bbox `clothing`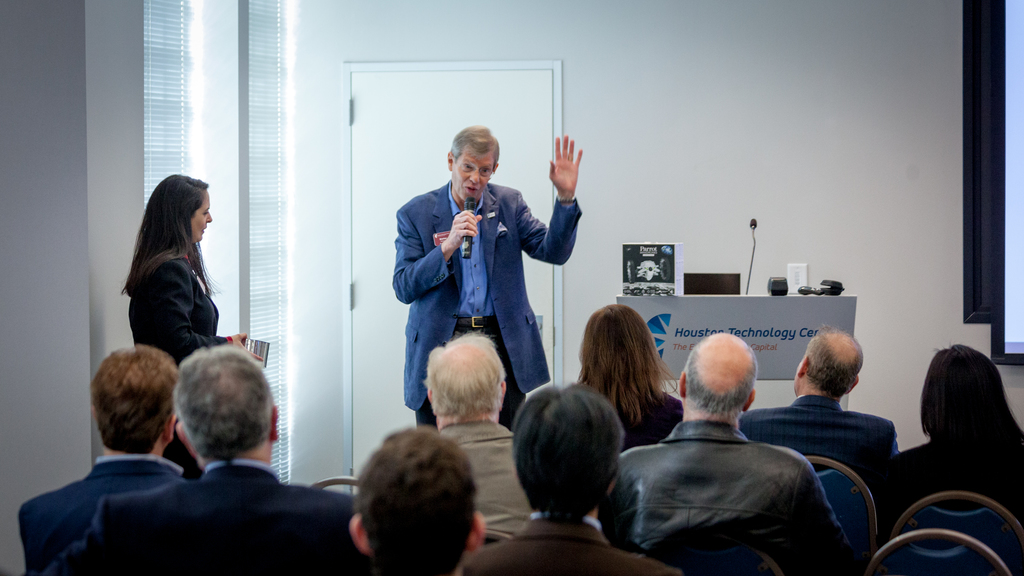
detection(632, 423, 862, 575)
